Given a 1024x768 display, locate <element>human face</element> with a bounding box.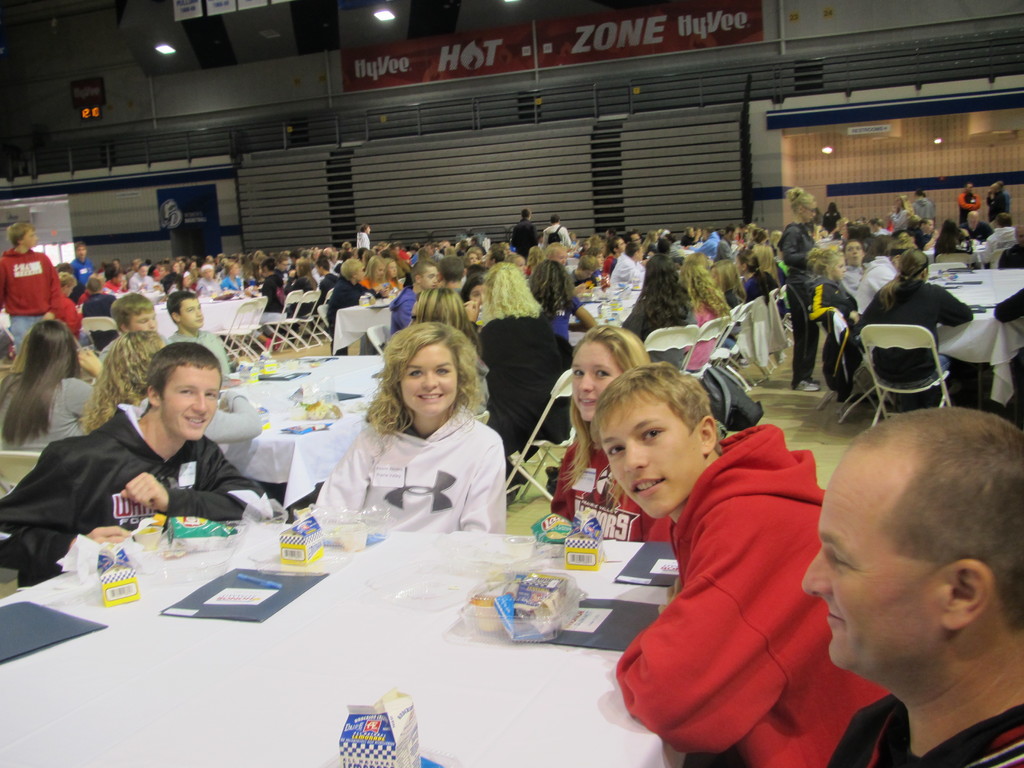
Located: x1=800 y1=445 x2=938 y2=693.
